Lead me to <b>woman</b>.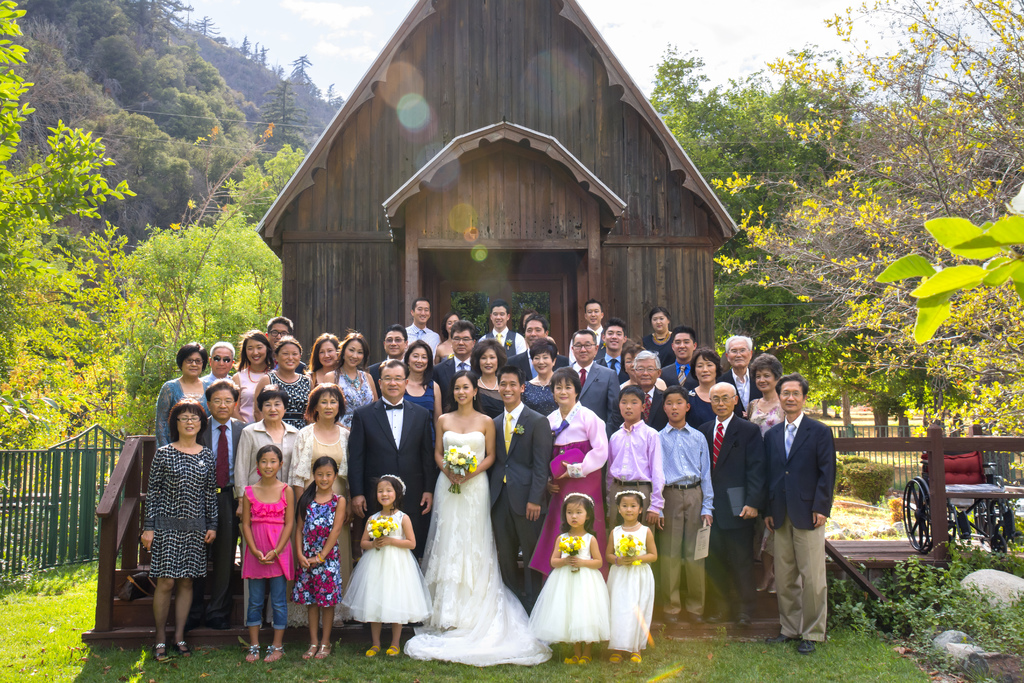
Lead to region(304, 332, 341, 396).
